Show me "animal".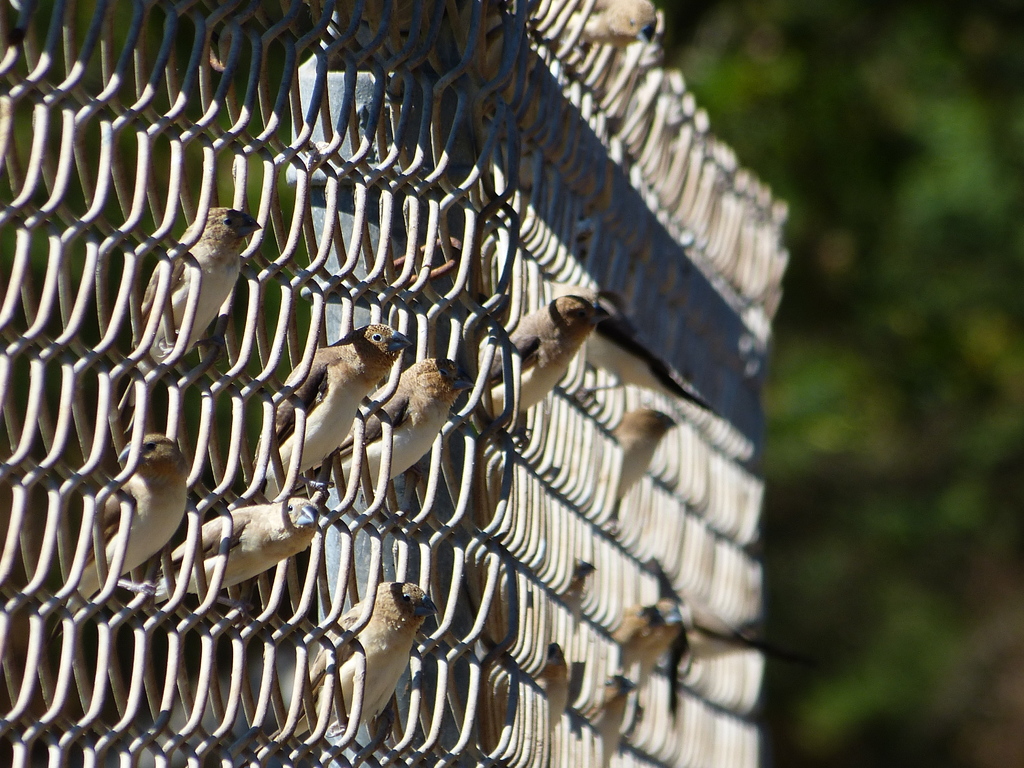
"animal" is here: [55, 432, 191, 633].
